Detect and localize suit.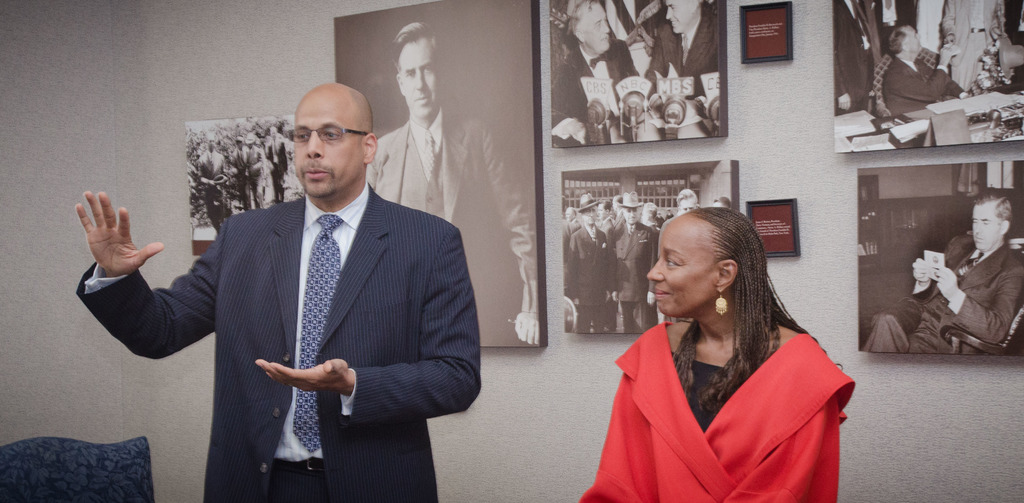
Localized at bbox(364, 113, 541, 370).
